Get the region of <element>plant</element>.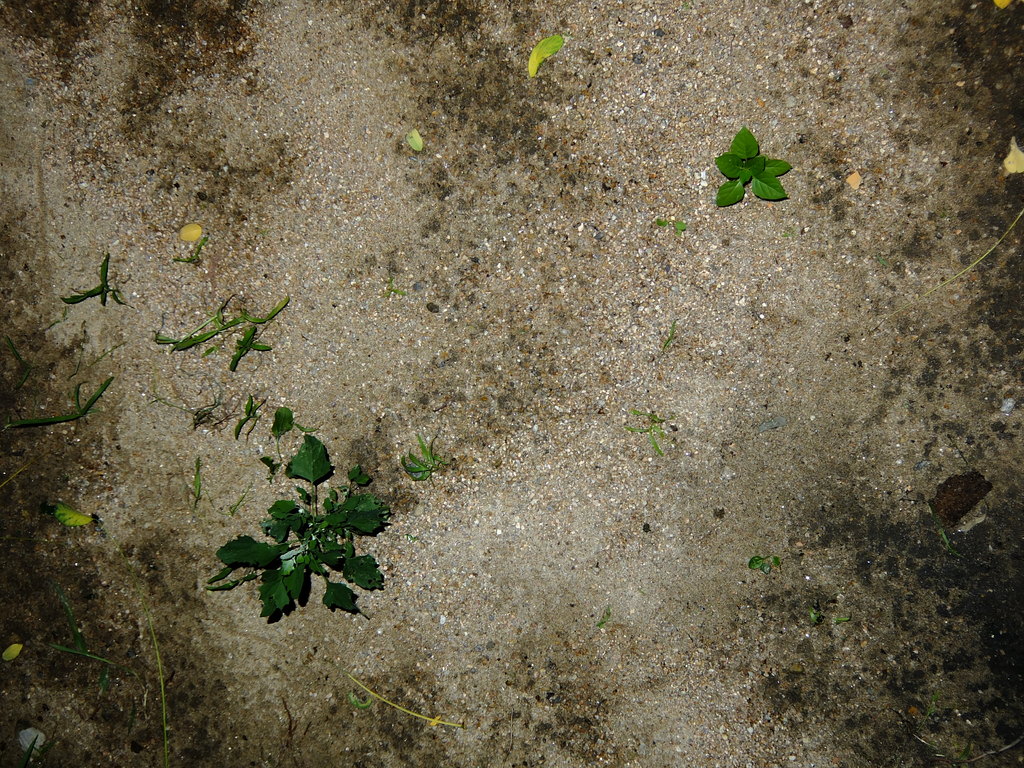
[154,296,287,376].
